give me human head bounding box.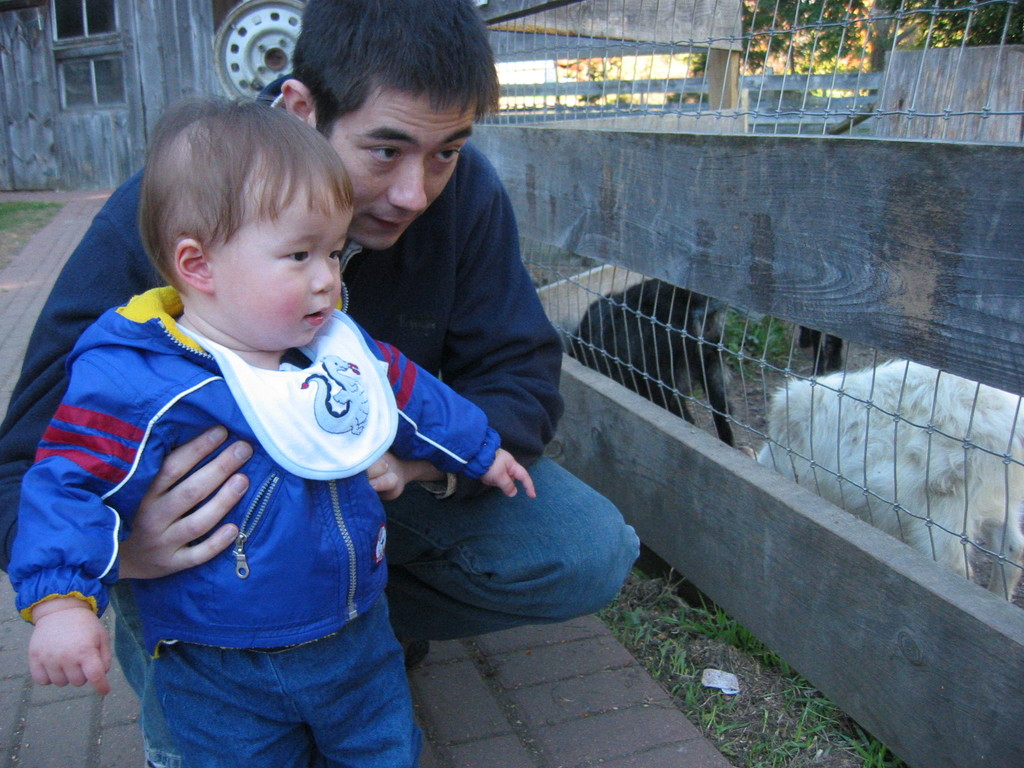
<bbox>278, 0, 498, 254</bbox>.
